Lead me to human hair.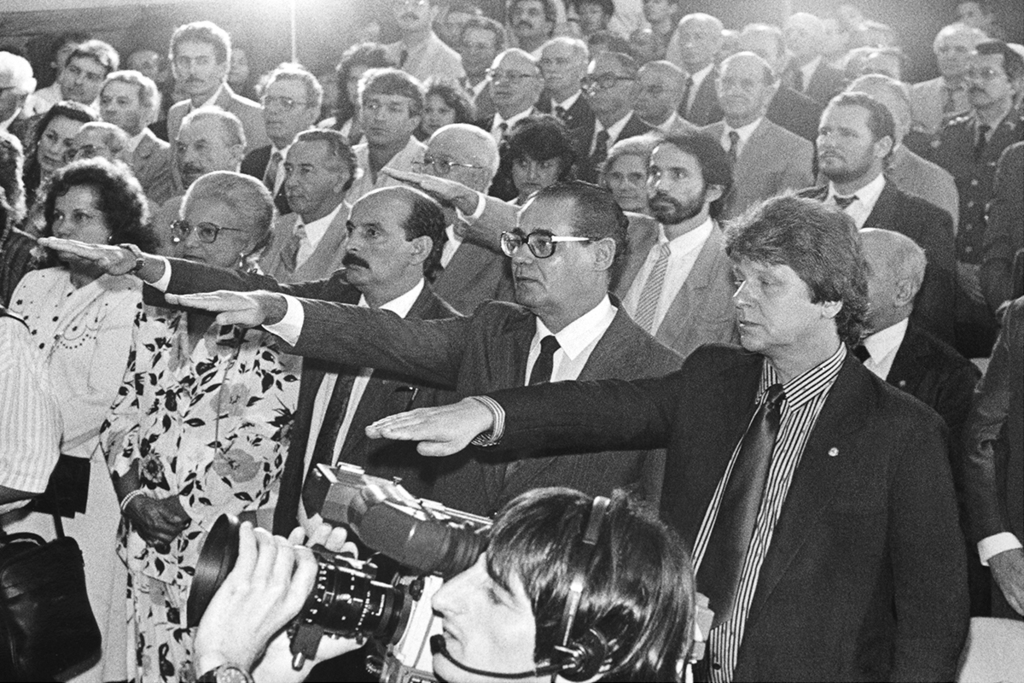
Lead to region(97, 71, 159, 114).
